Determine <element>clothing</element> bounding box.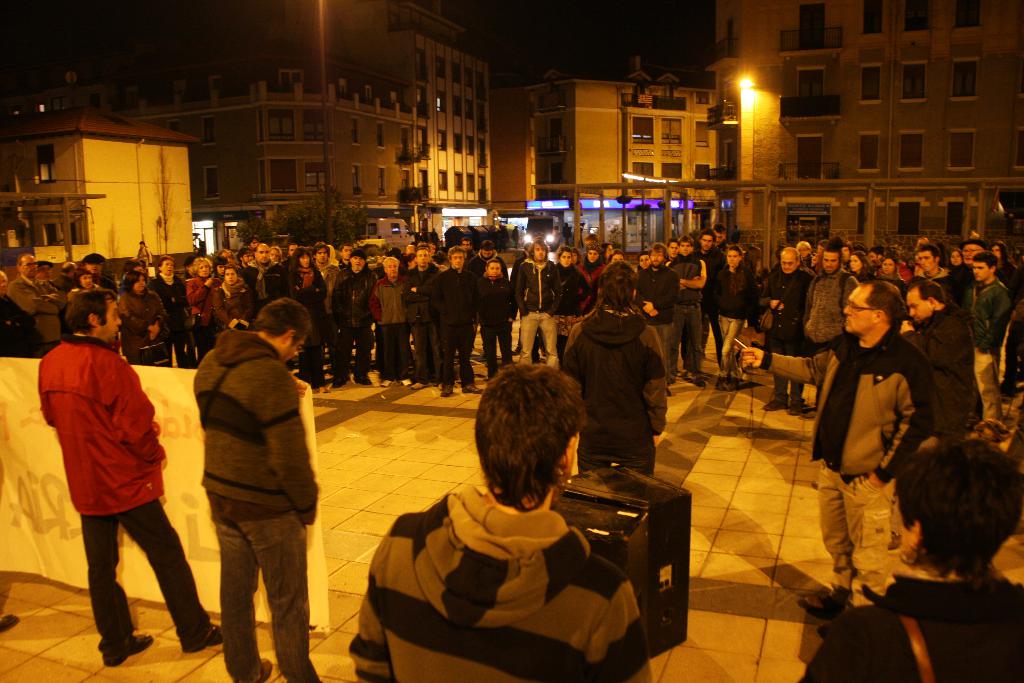
Determined: {"x1": 634, "y1": 268, "x2": 676, "y2": 363}.
